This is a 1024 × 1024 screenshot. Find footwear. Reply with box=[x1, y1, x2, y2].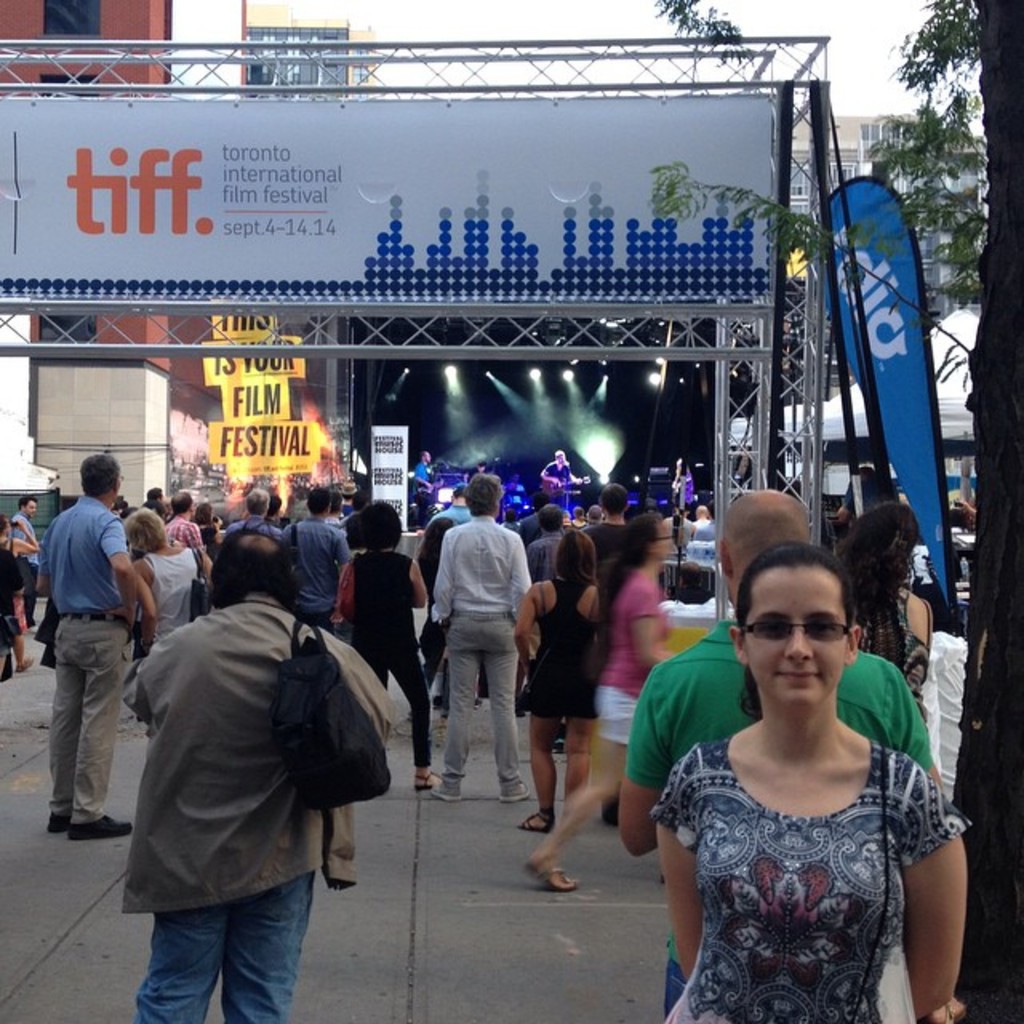
box=[434, 789, 464, 803].
